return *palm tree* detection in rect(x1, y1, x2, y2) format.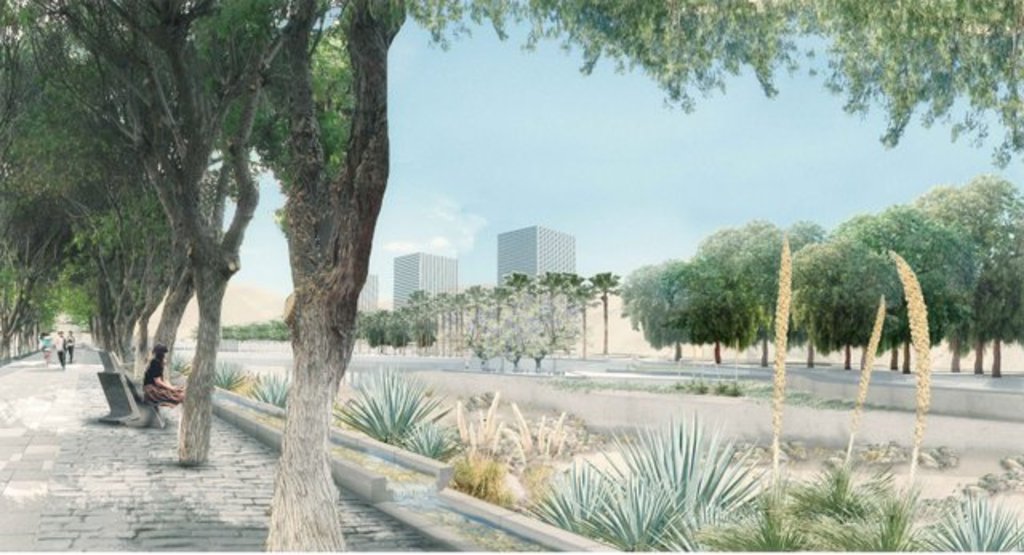
rect(525, 278, 573, 366).
